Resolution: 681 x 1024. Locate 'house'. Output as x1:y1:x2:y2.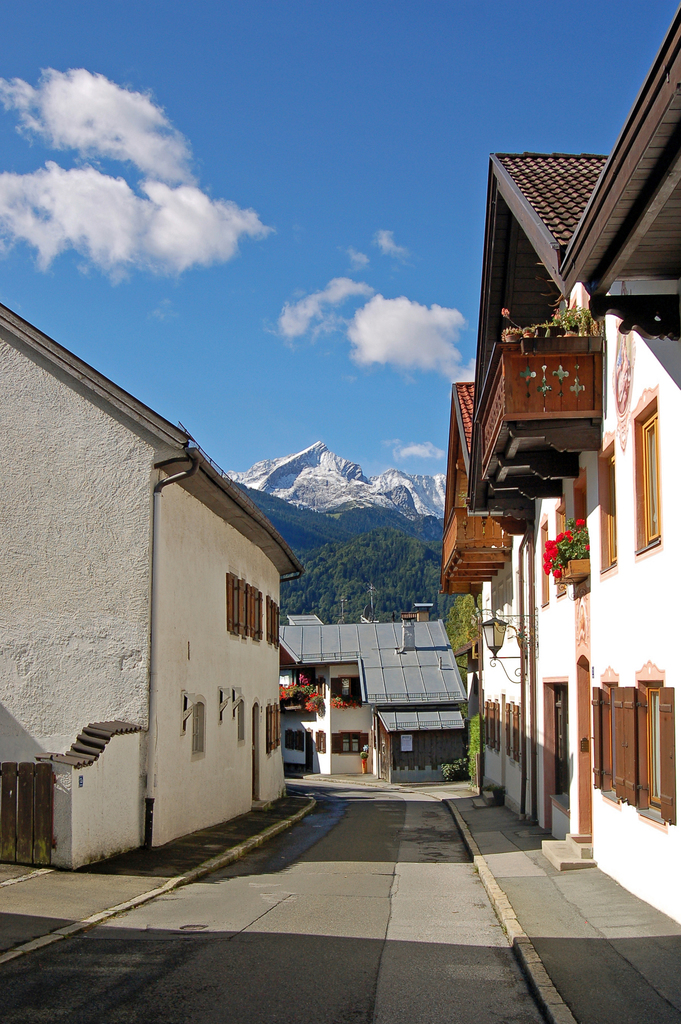
277:600:471:767.
